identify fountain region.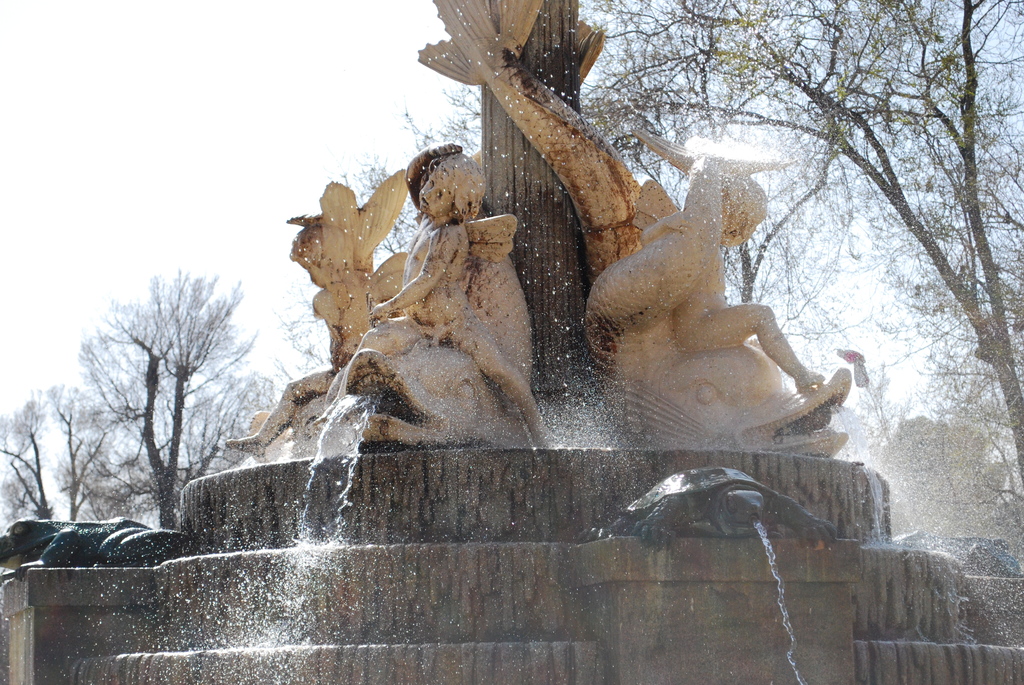
Region: [65, 44, 945, 638].
